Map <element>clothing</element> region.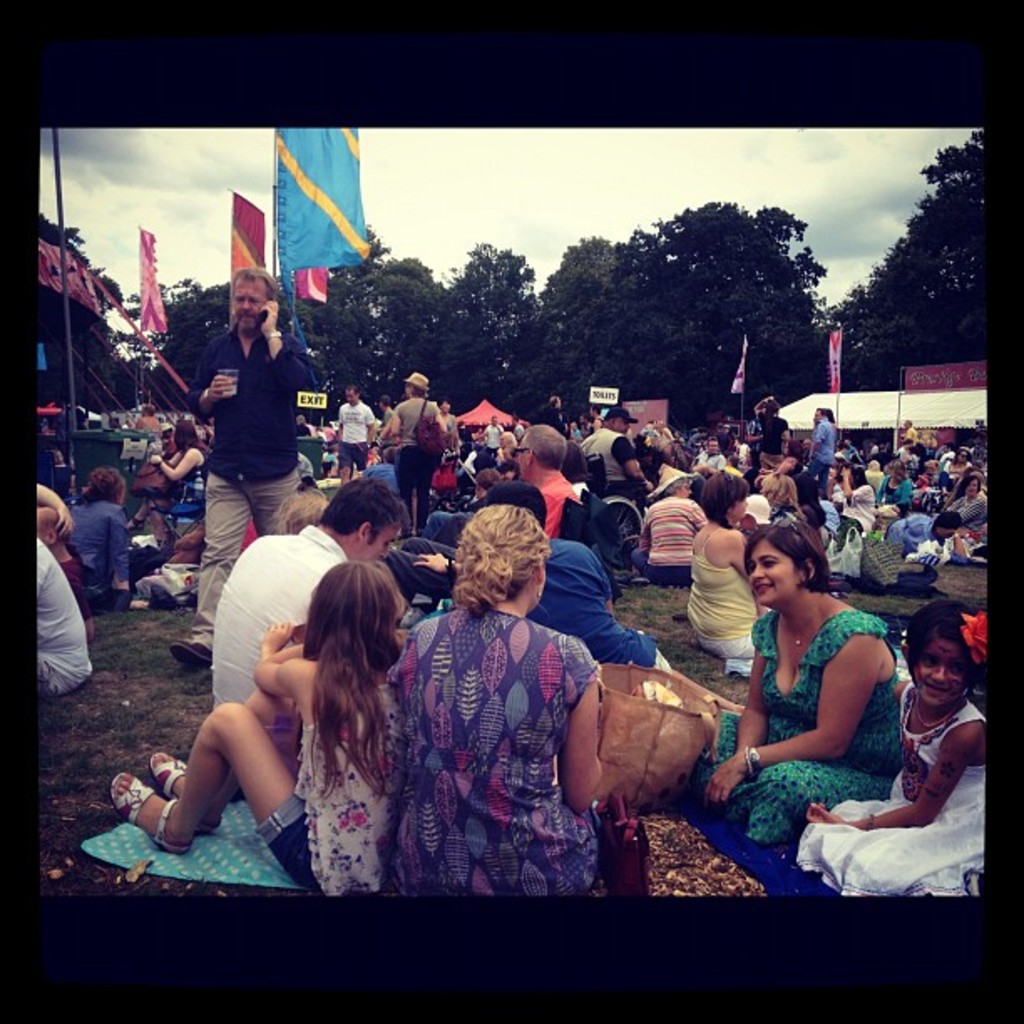
Mapped to detection(343, 393, 371, 443).
